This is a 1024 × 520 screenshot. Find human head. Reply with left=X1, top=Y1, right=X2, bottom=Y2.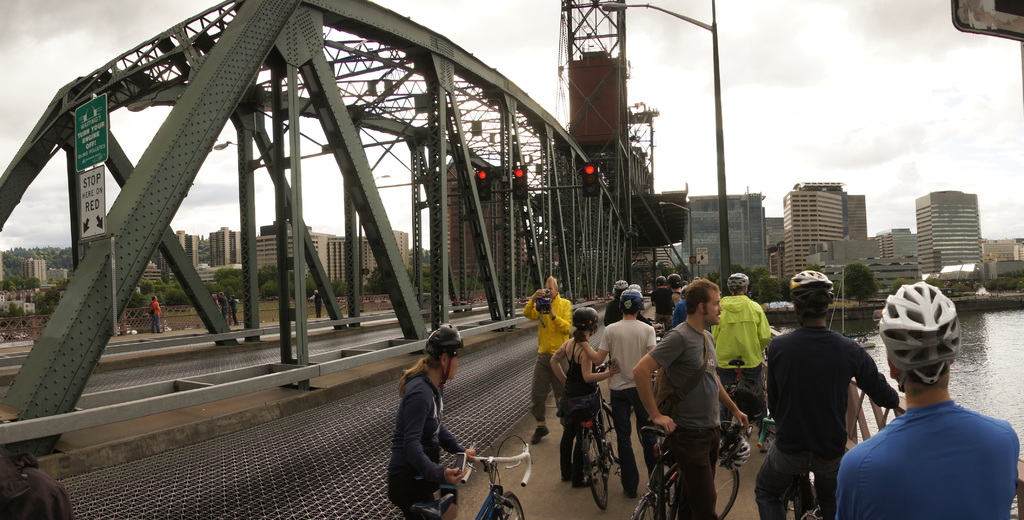
left=573, top=309, right=597, bottom=333.
